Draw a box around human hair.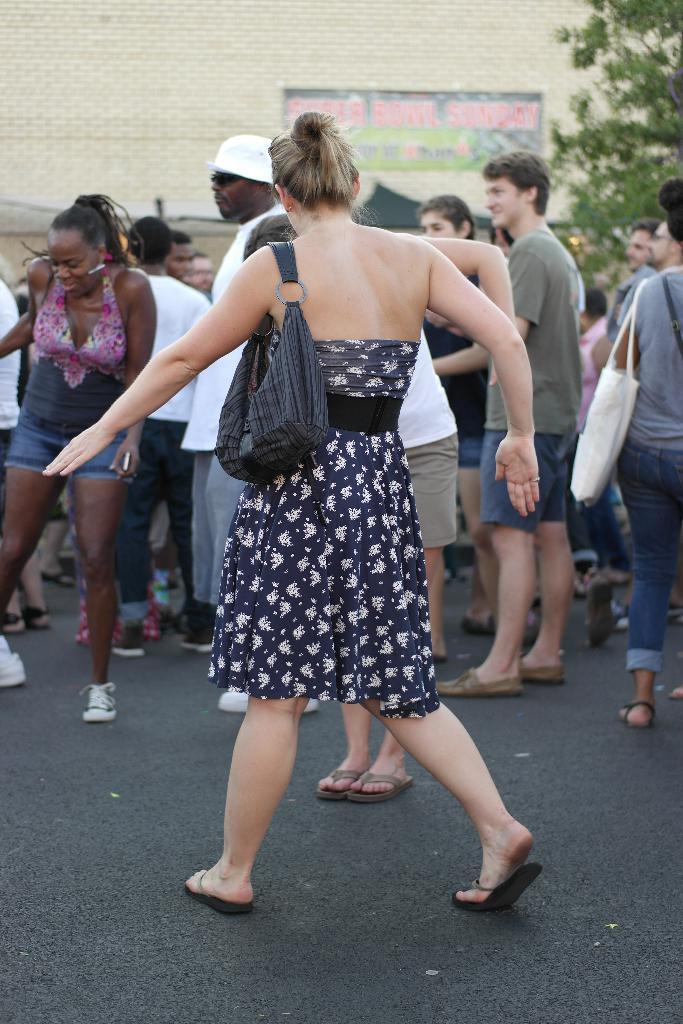
pyautogui.locateOnScreen(632, 218, 659, 242).
